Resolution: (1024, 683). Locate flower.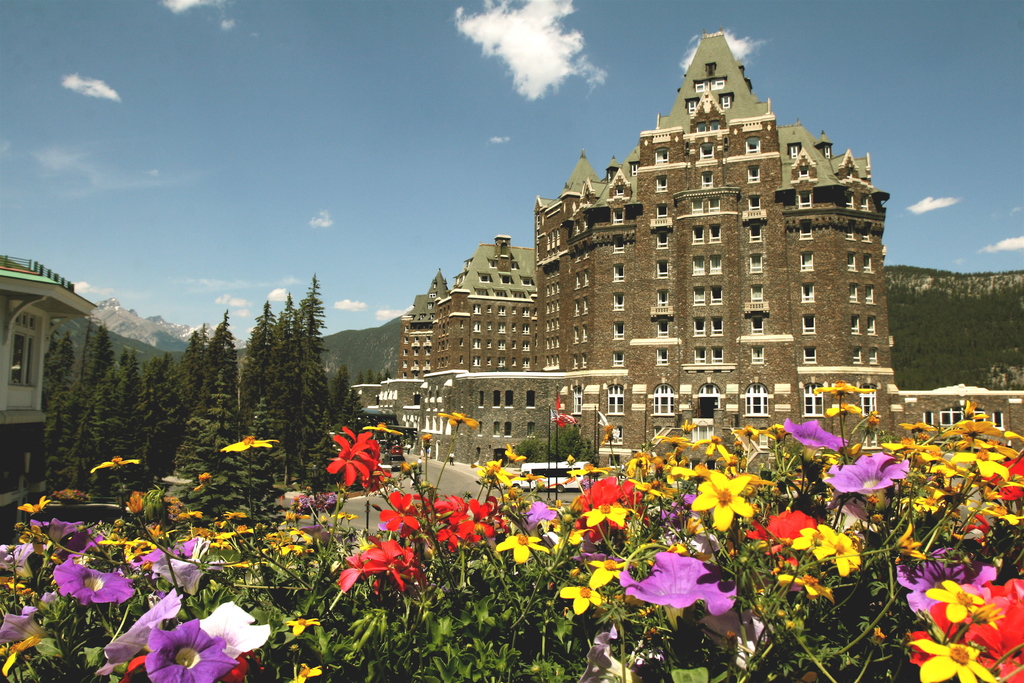
[635,551,741,631].
